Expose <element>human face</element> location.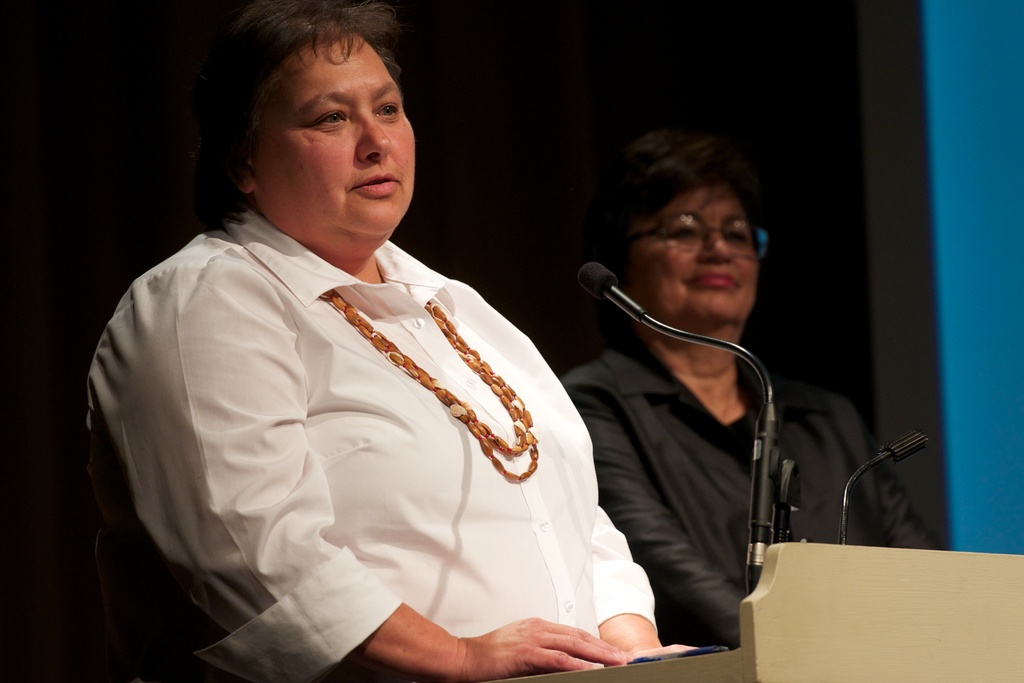
Exposed at {"x1": 633, "y1": 194, "x2": 763, "y2": 317}.
